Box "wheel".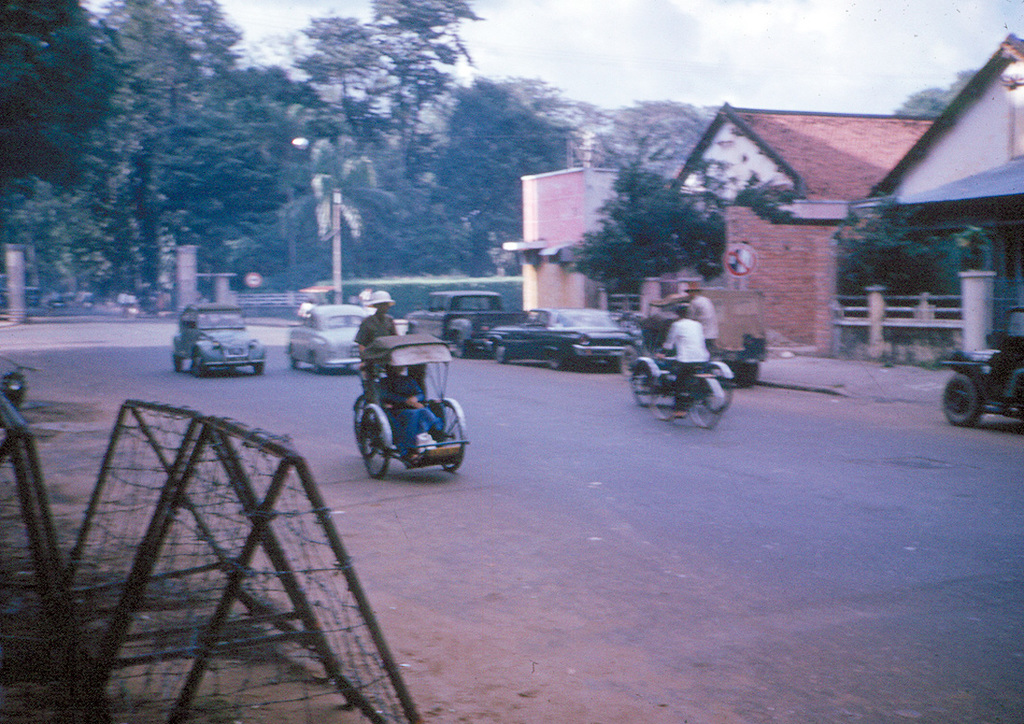
(left=311, top=360, right=323, bottom=372).
